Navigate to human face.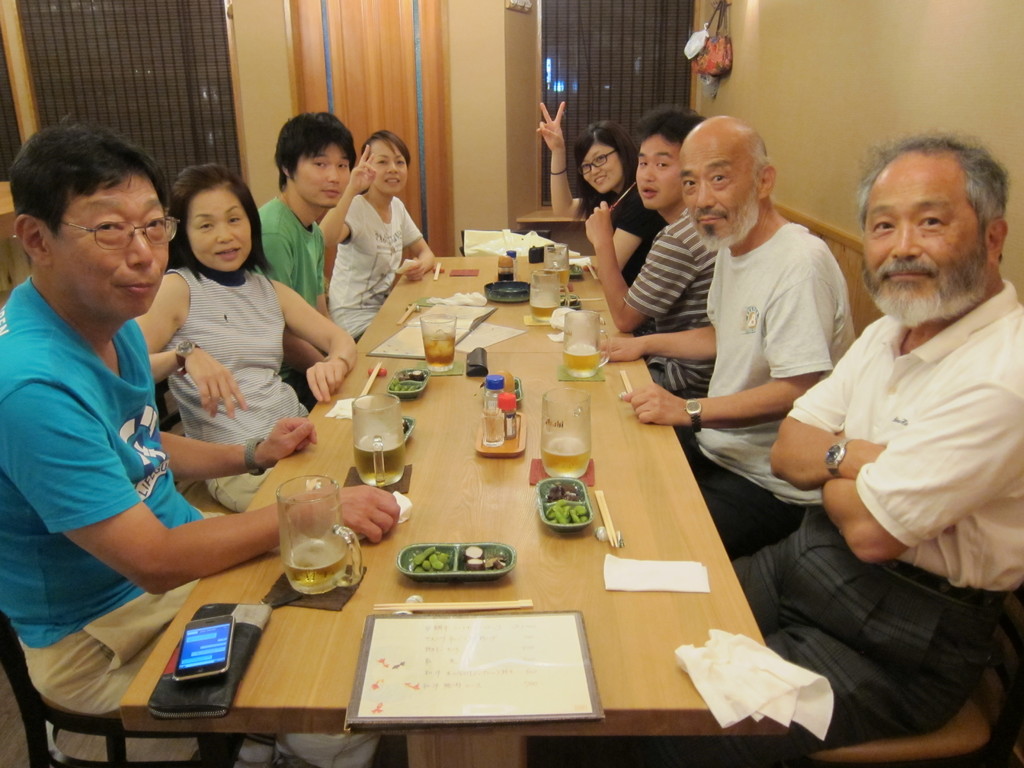
Navigation target: 634,135,679,211.
